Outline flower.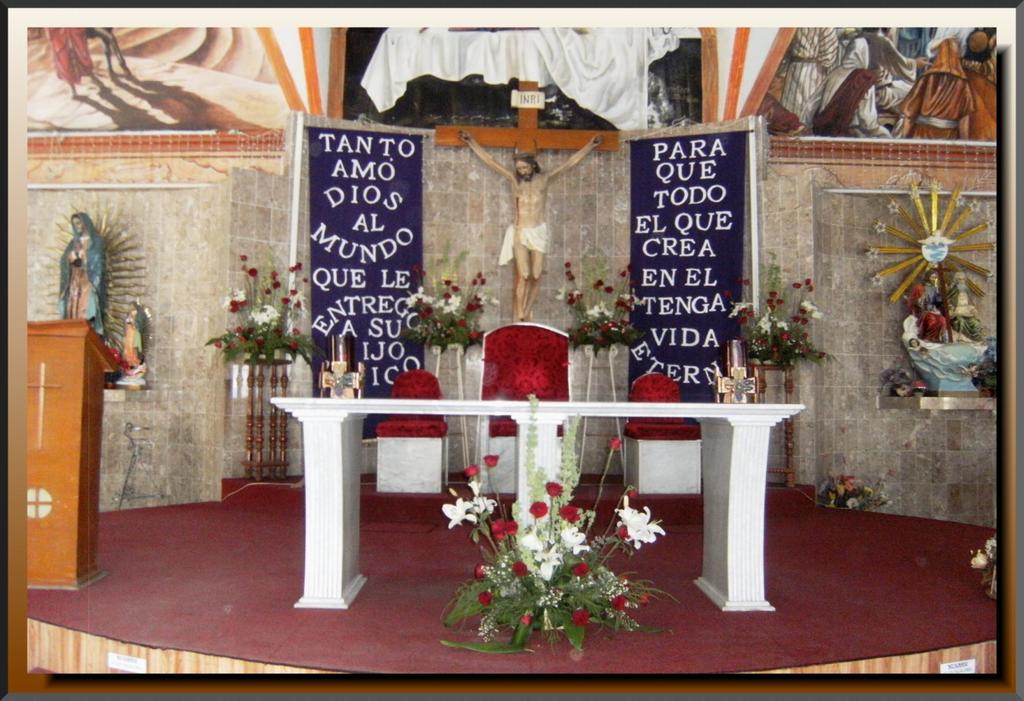
Outline: <region>442, 494, 477, 528</region>.
